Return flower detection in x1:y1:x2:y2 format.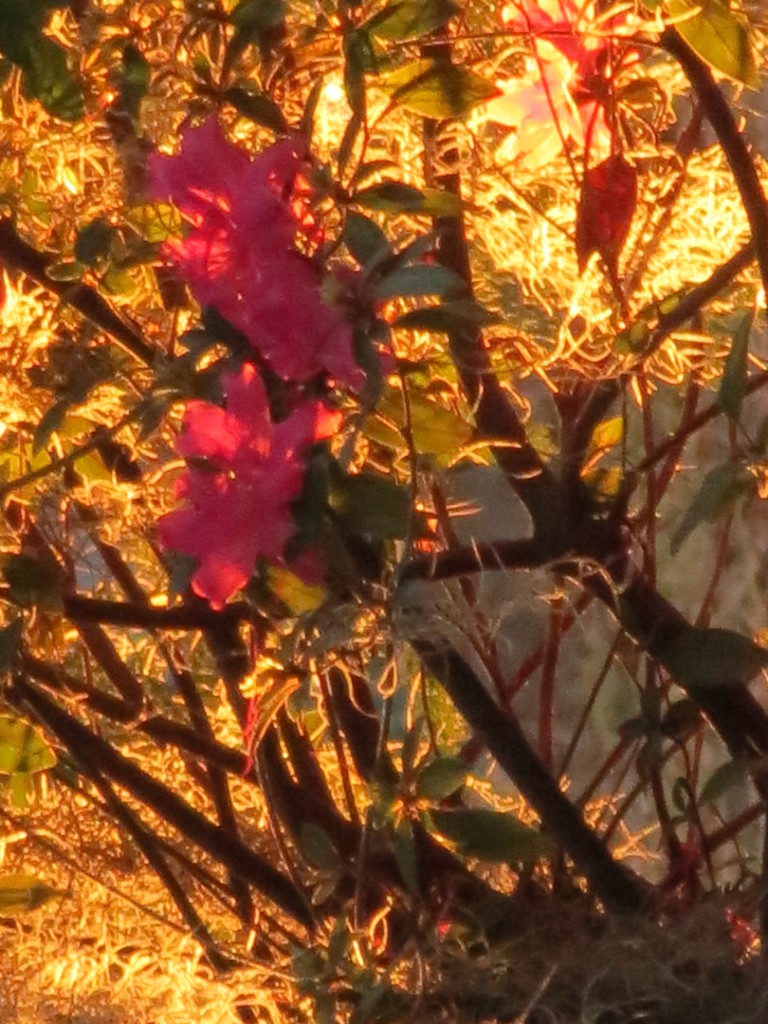
145:113:320:310.
